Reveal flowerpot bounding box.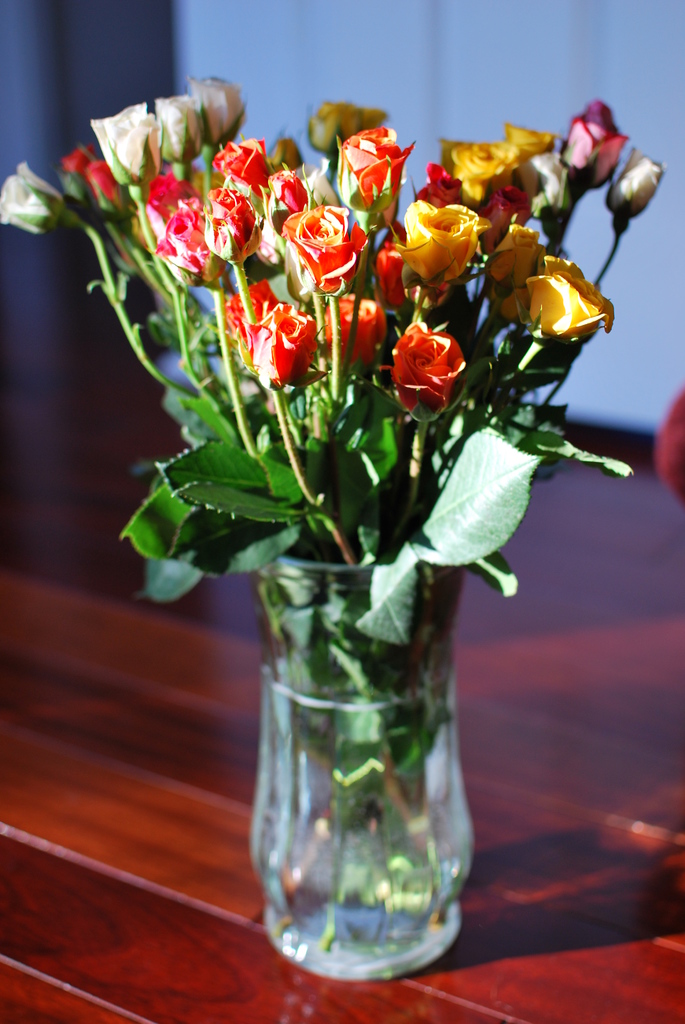
Revealed: [x1=244, y1=557, x2=479, y2=980].
